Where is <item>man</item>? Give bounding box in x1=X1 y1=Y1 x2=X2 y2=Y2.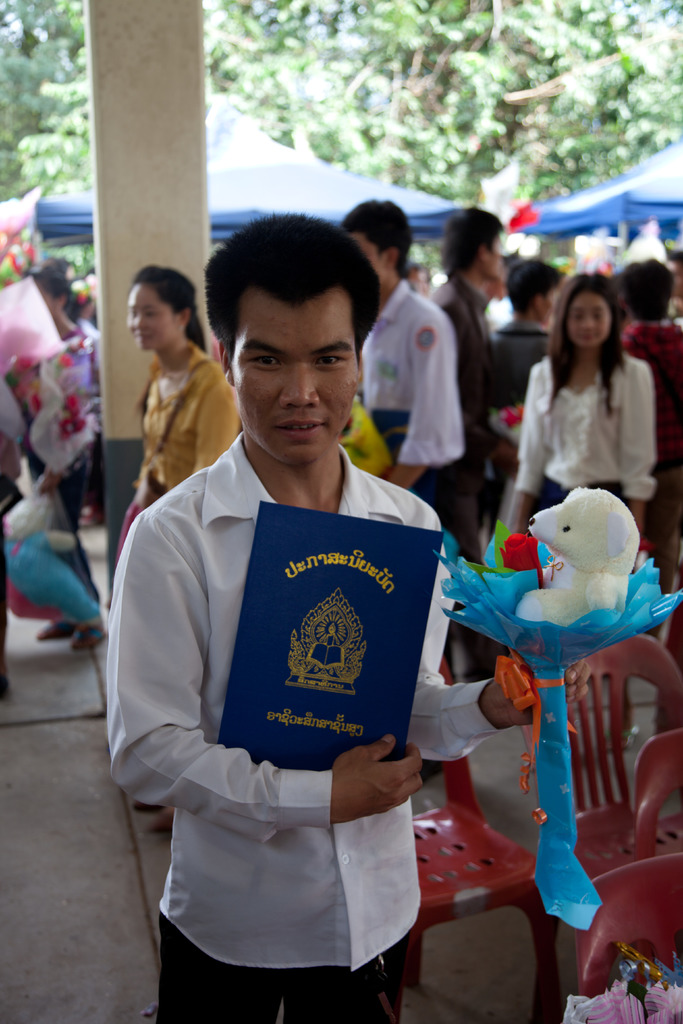
x1=427 y1=207 x2=526 y2=685.
